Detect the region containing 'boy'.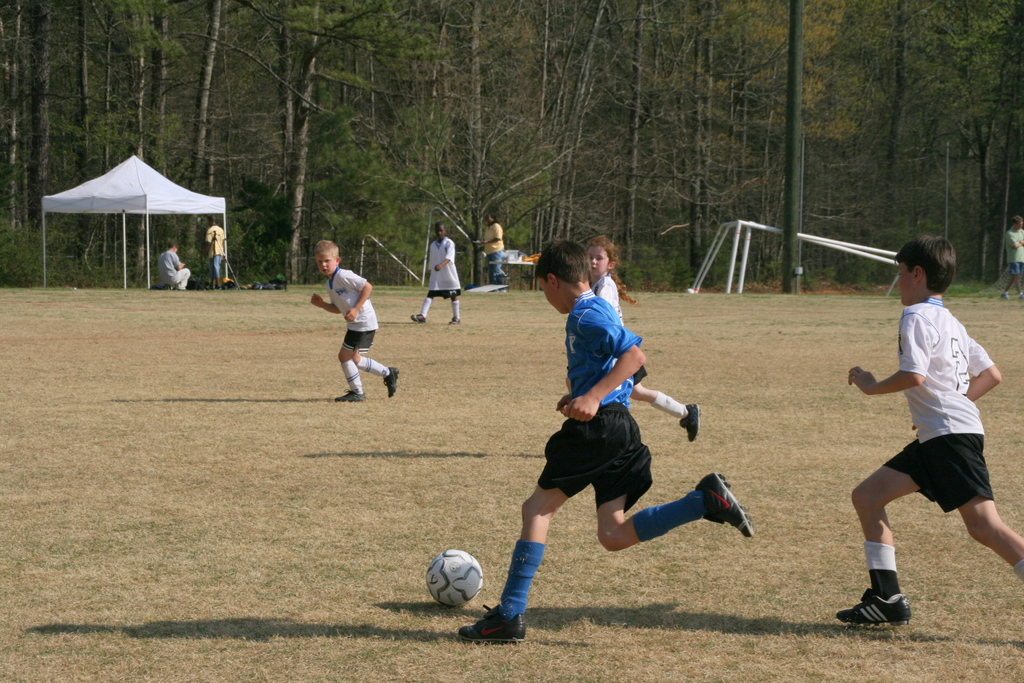
BBox(565, 237, 699, 442).
